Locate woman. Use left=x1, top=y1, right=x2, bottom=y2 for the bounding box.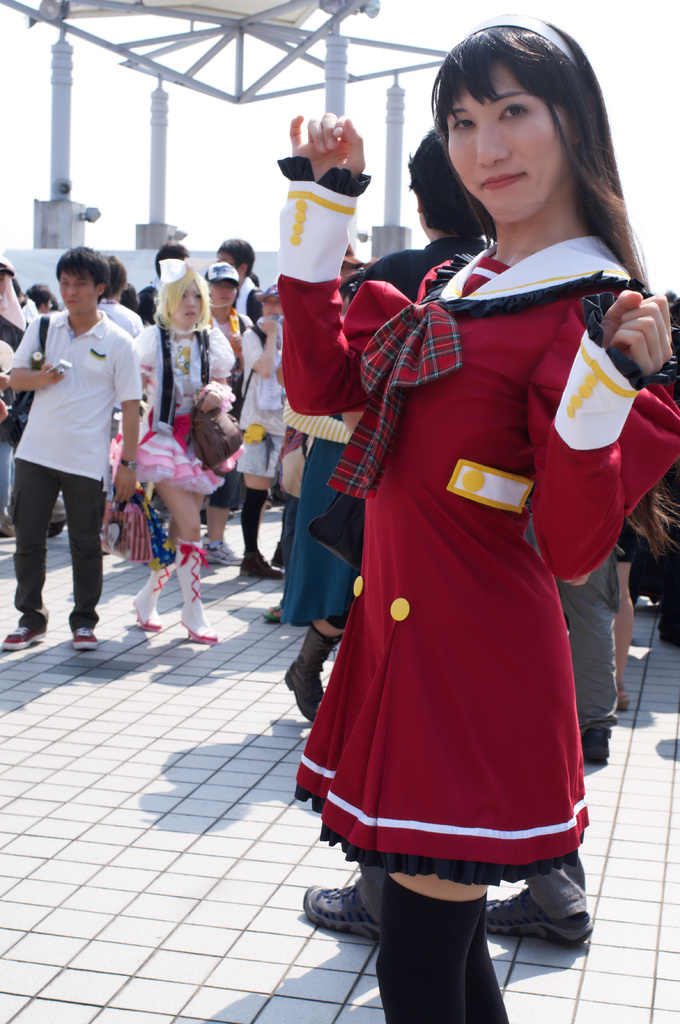
left=294, top=46, right=621, bottom=978.
